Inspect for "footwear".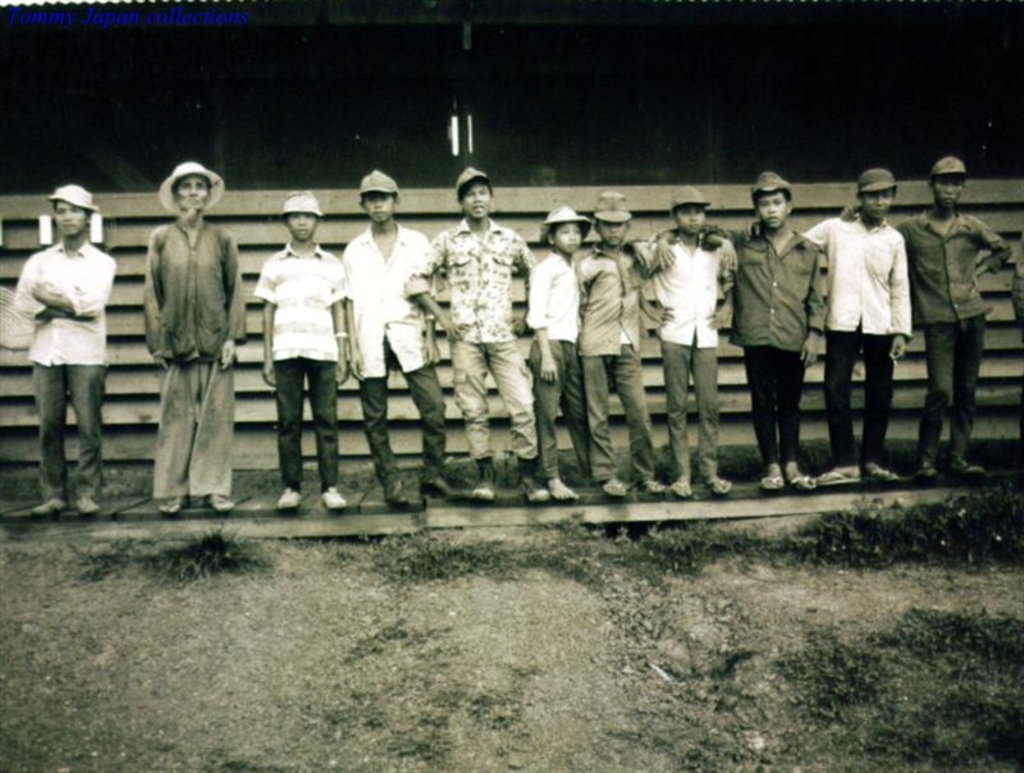
Inspection: x1=602 y1=482 x2=622 y2=497.
